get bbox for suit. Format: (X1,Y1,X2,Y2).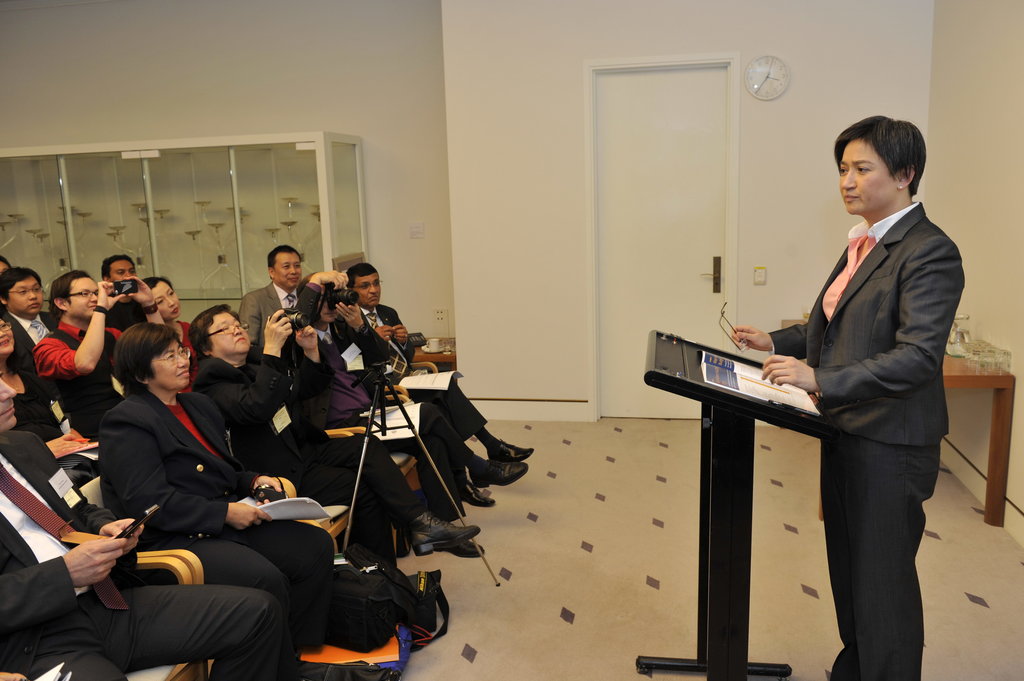
(0,312,68,382).
